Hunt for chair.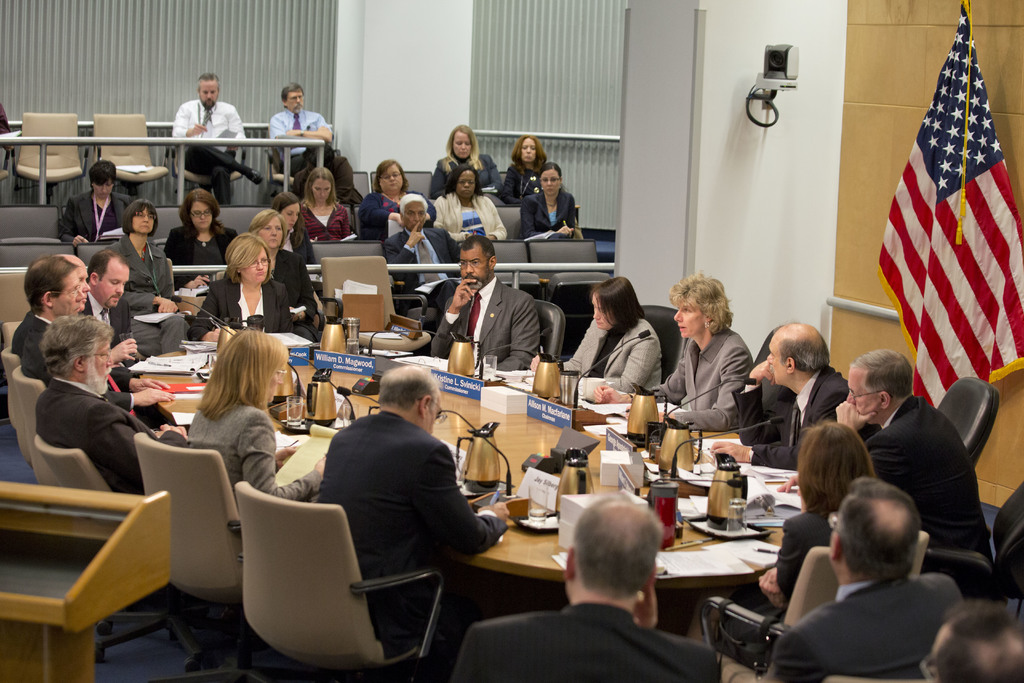
Hunted down at [353,169,369,199].
